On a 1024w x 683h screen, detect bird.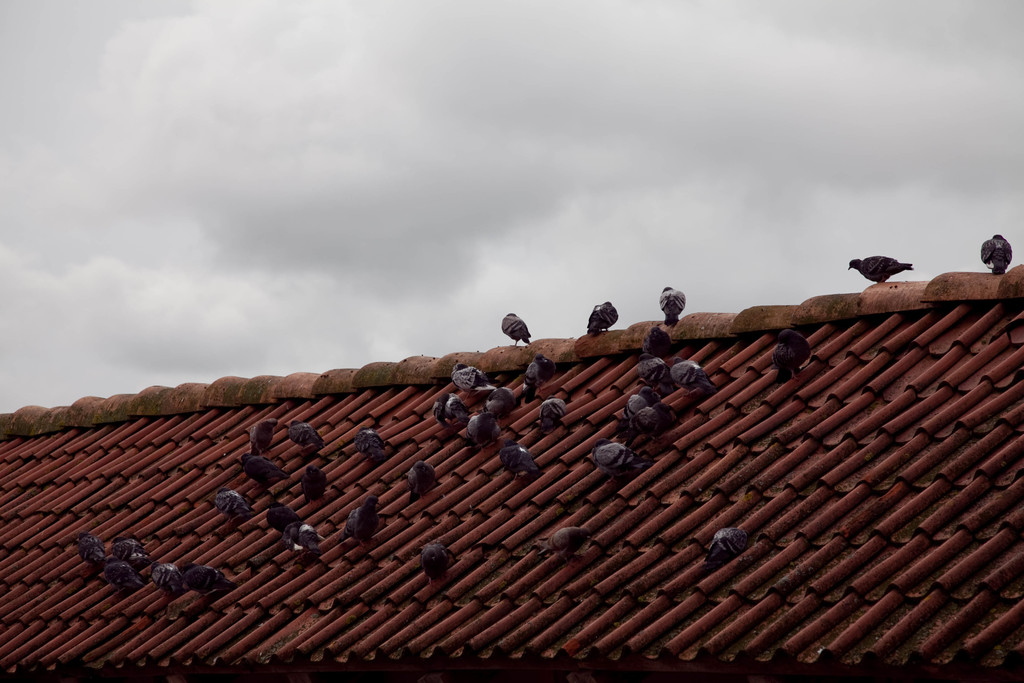
<bbox>280, 515, 327, 558</bbox>.
